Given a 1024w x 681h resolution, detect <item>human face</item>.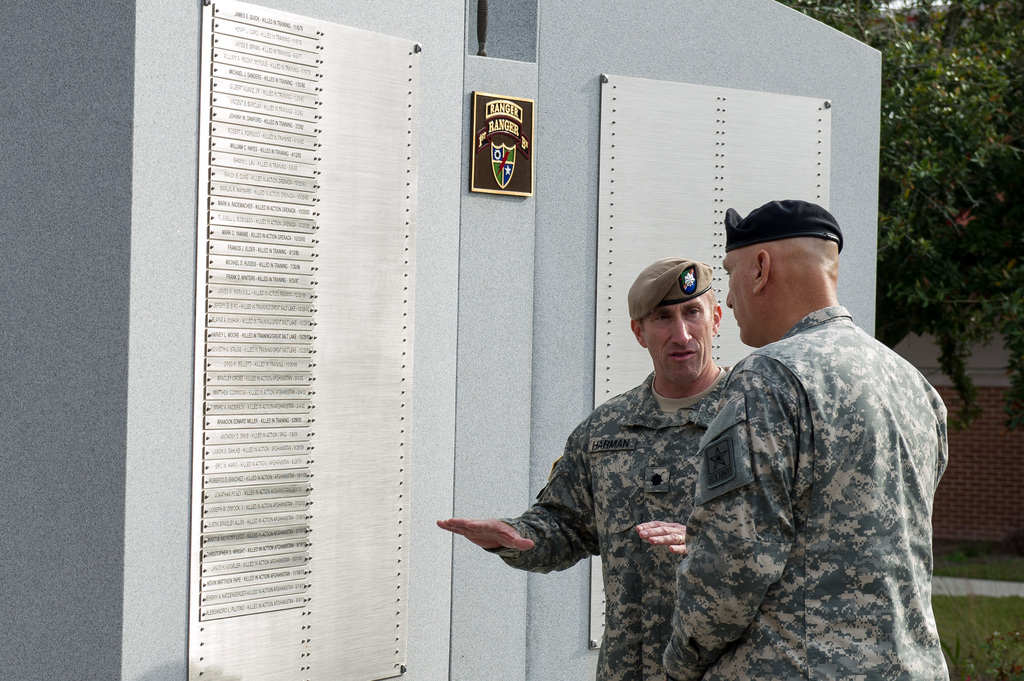
bbox=[722, 250, 758, 351].
